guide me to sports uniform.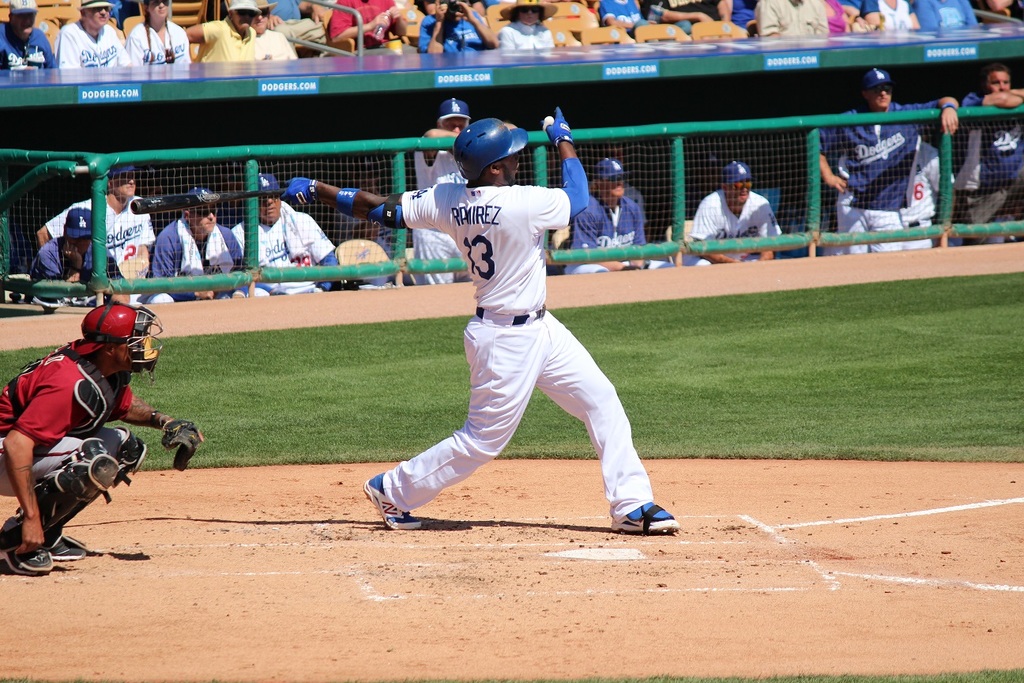
Guidance: (x1=682, y1=191, x2=787, y2=267).
